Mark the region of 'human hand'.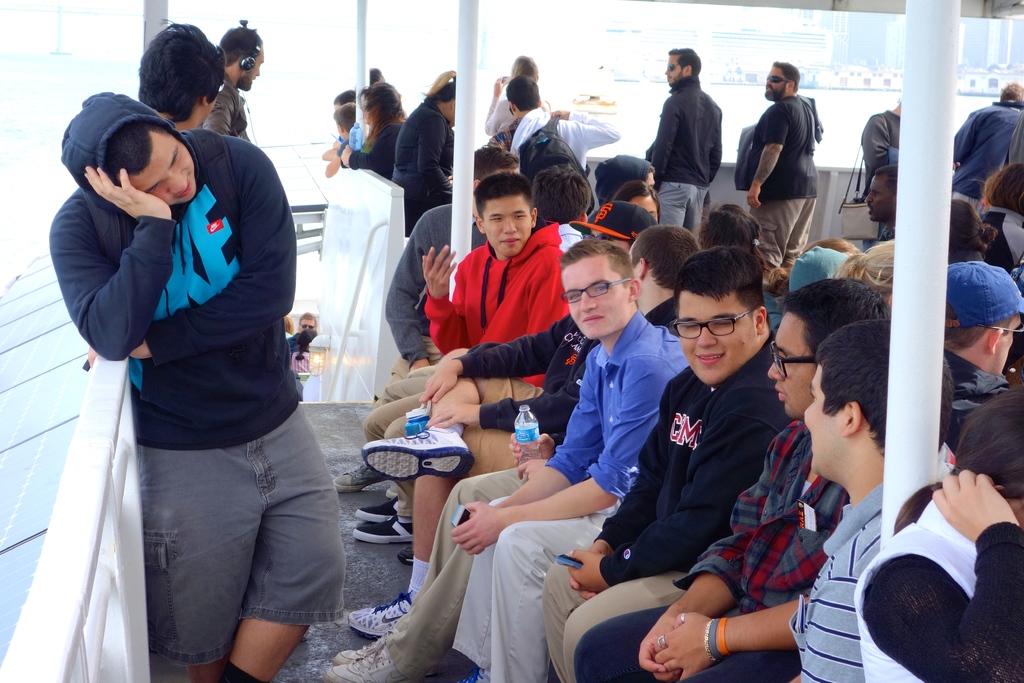
Region: detection(570, 398, 789, 592).
